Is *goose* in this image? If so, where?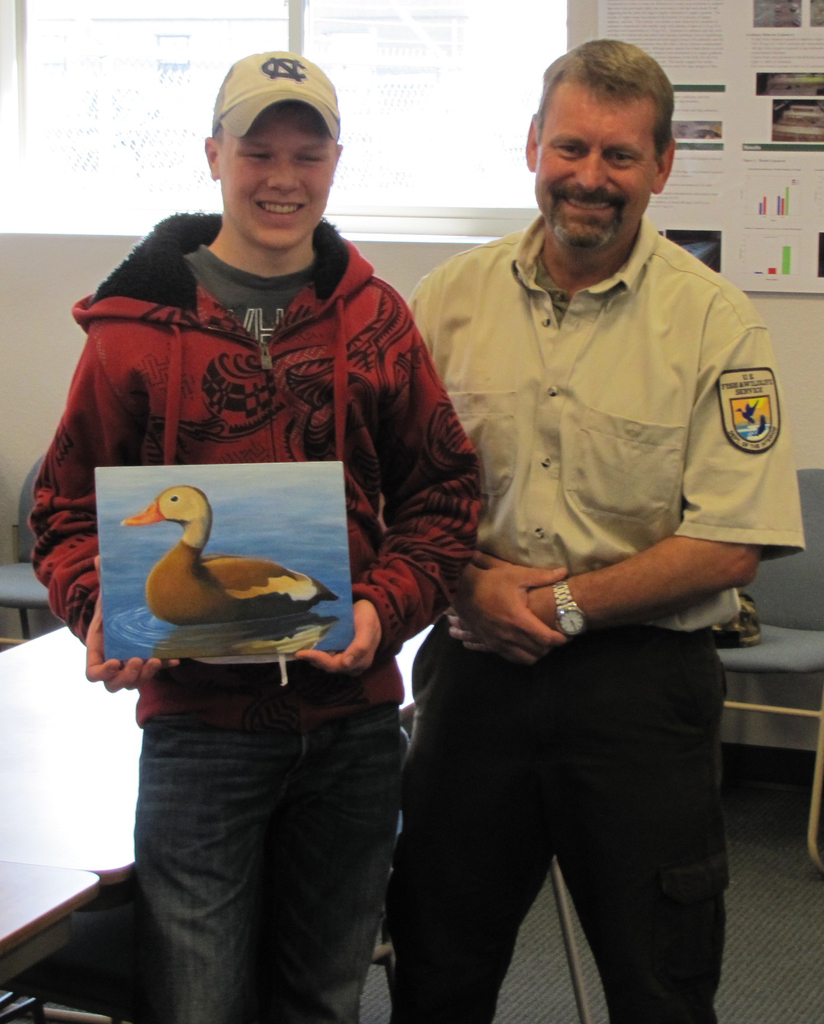
Yes, at 119:479:334:620.
